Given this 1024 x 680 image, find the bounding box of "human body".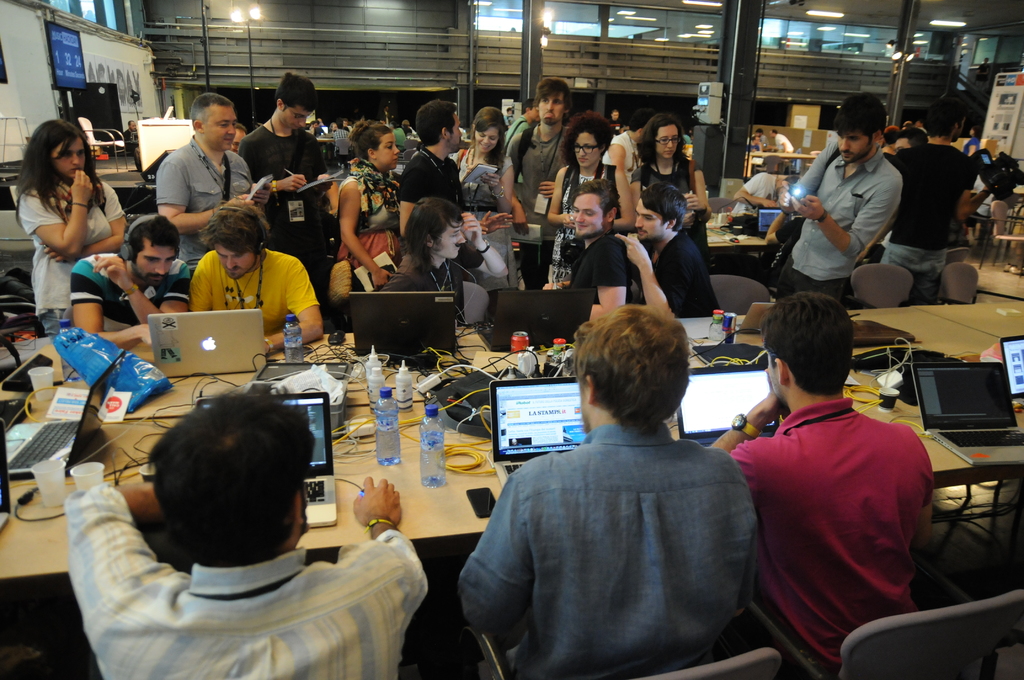
bbox(556, 187, 633, 322).
